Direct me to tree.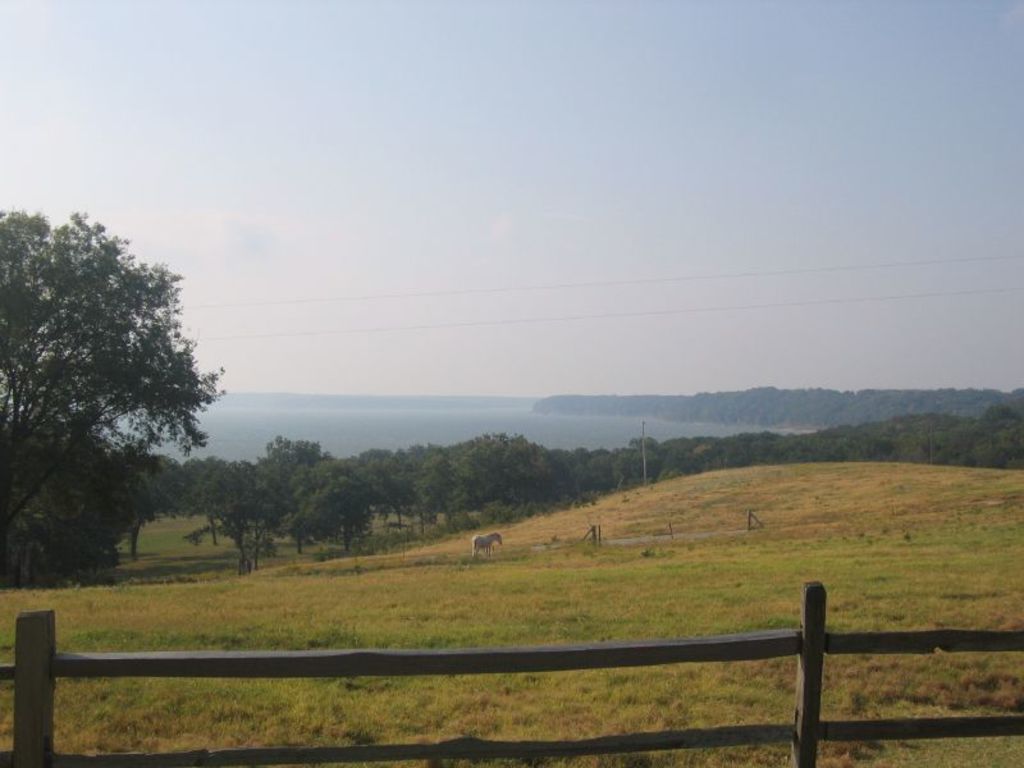
Direction: bbox=(137, 444, 180, 517).
